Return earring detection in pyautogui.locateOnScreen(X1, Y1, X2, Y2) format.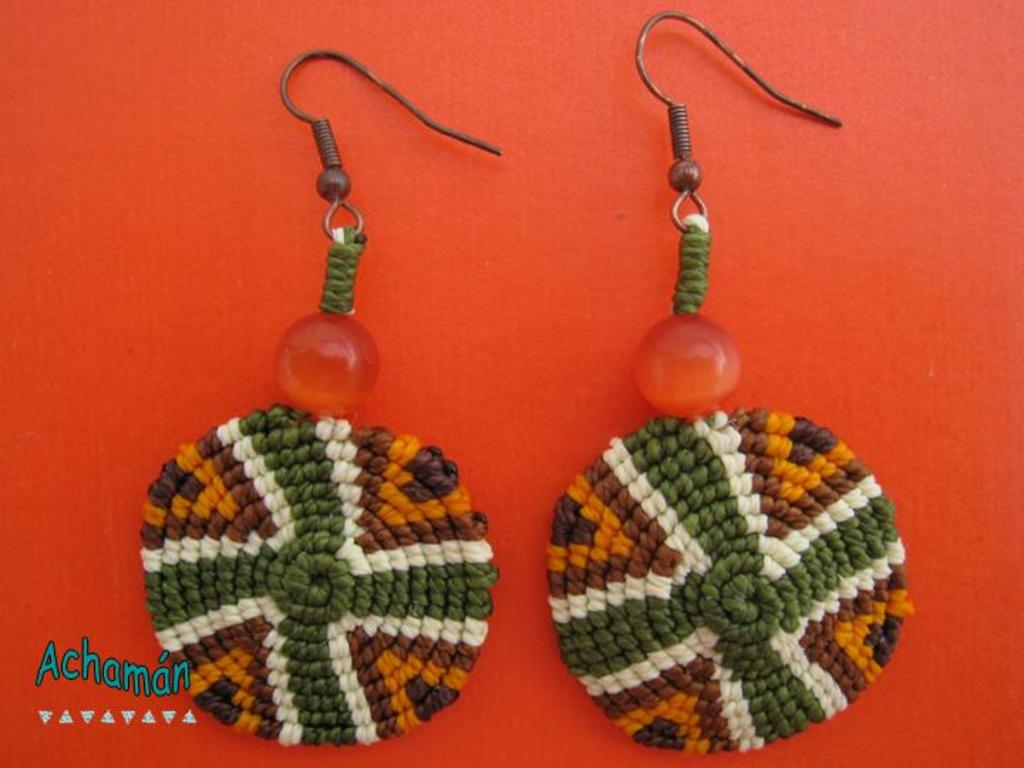
pyautogui.locateOnScreen(550, 9, 909, 759).
